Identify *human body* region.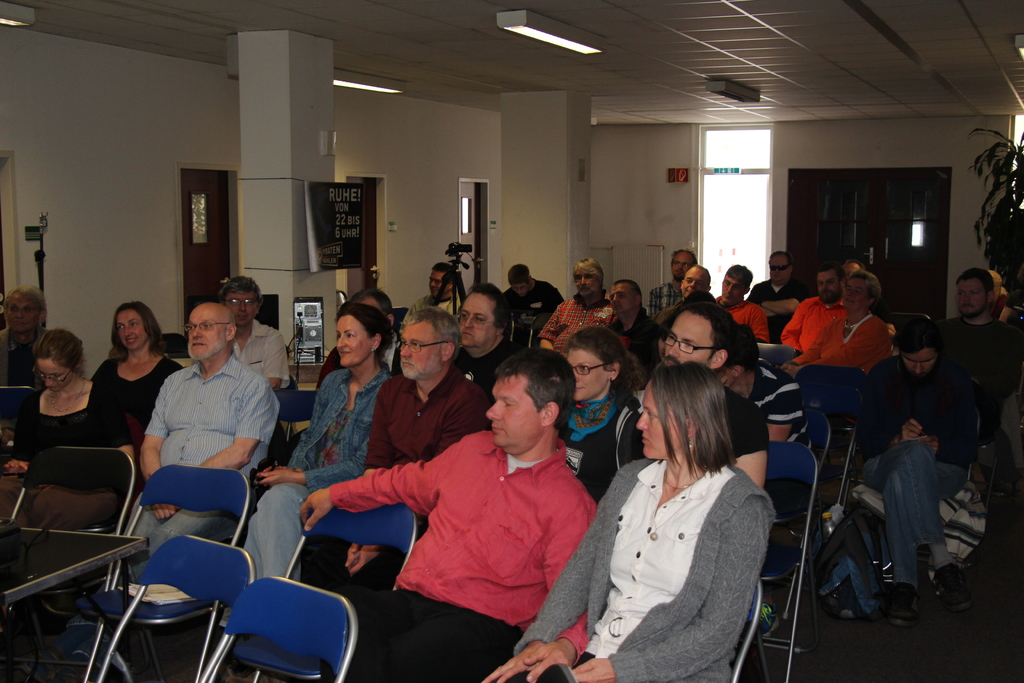
Region: region(315, 336, 622, 682).
